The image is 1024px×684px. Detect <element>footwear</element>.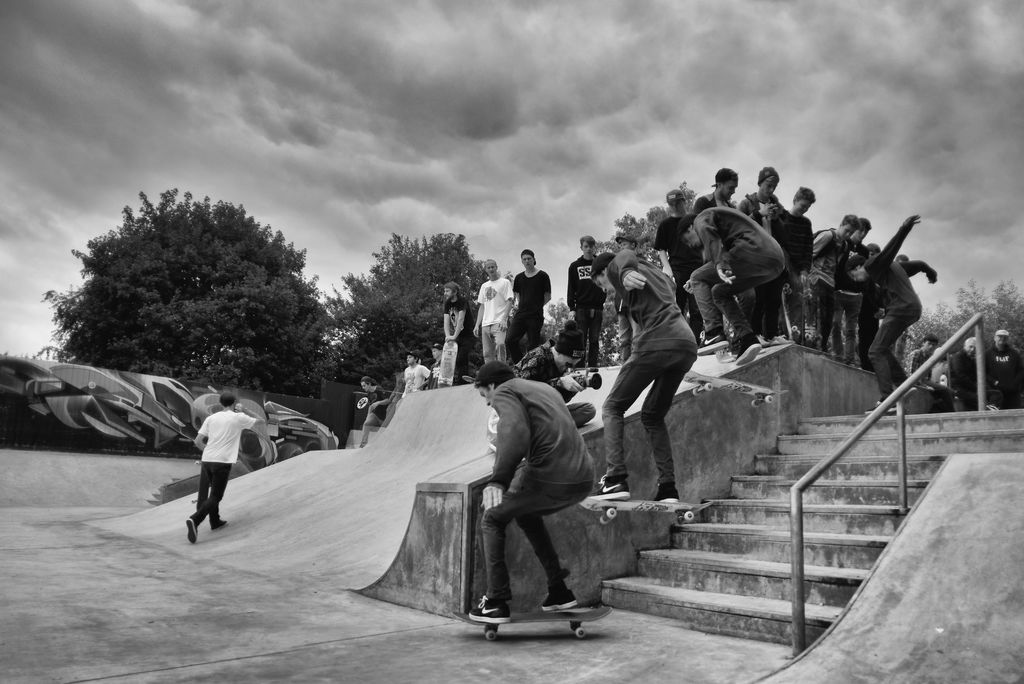
Detection: bbox=[212, 511, 231, 536].
